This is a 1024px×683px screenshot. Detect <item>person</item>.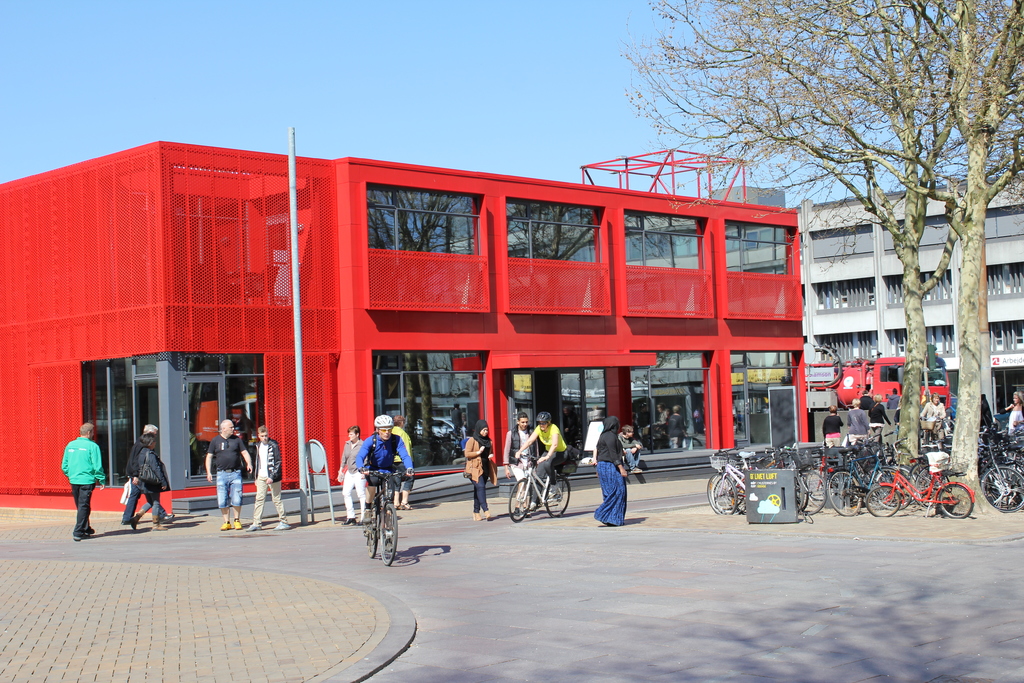
Rect(870, 395, 890, 441).
